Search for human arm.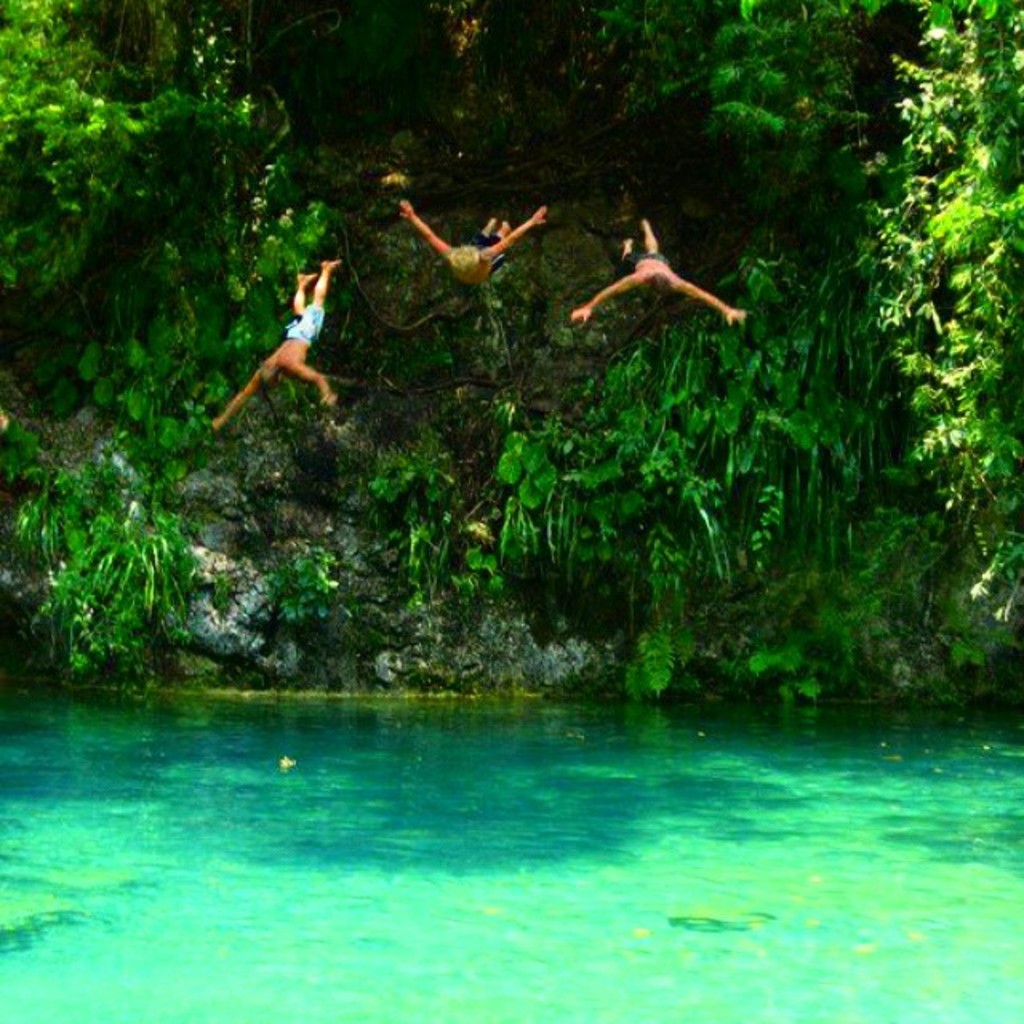
Found at locate(402, 202, 450, 259).
